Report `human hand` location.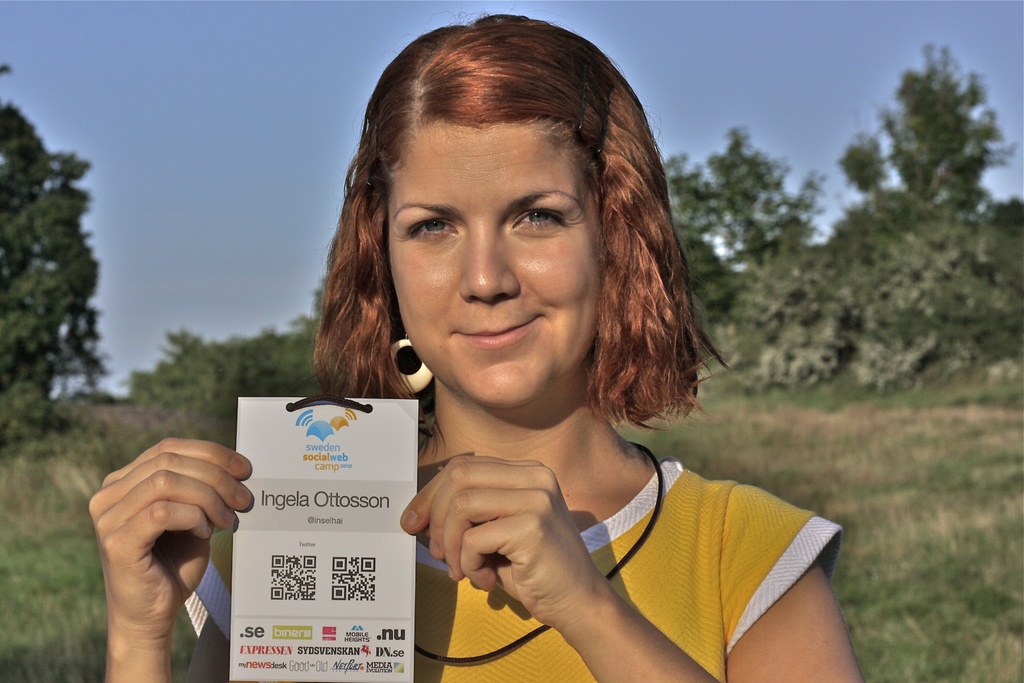
Report: locate(84, 436, 247, 632).
